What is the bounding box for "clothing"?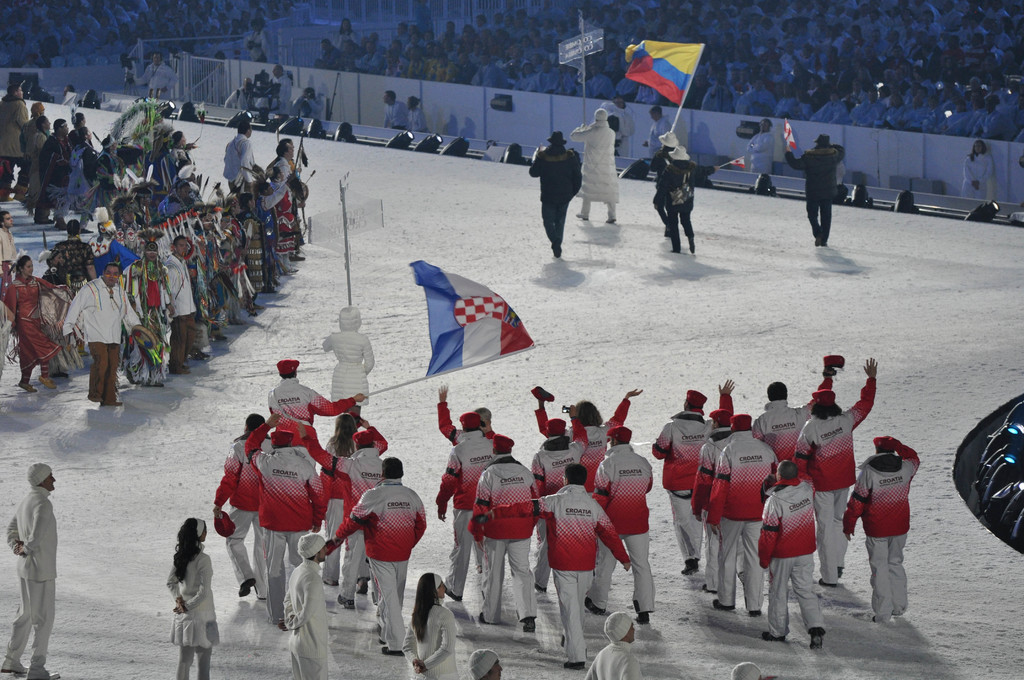
bbox(412, 37, 427, 47).
